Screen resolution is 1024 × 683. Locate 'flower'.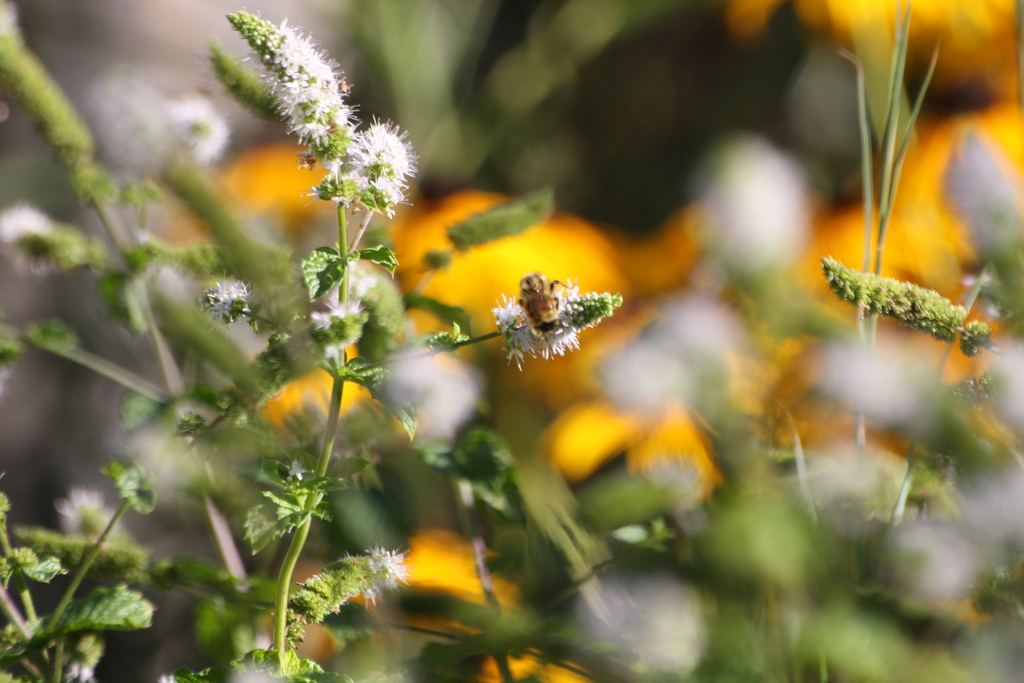
BBox(59, 488, 124, 541).
